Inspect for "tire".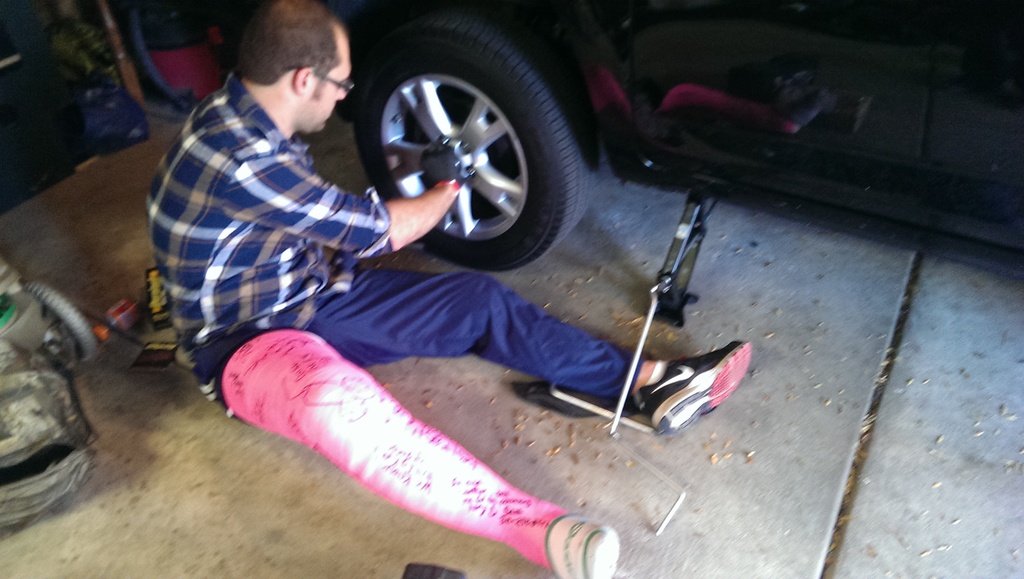
Inspection: 346,22,589,281.
